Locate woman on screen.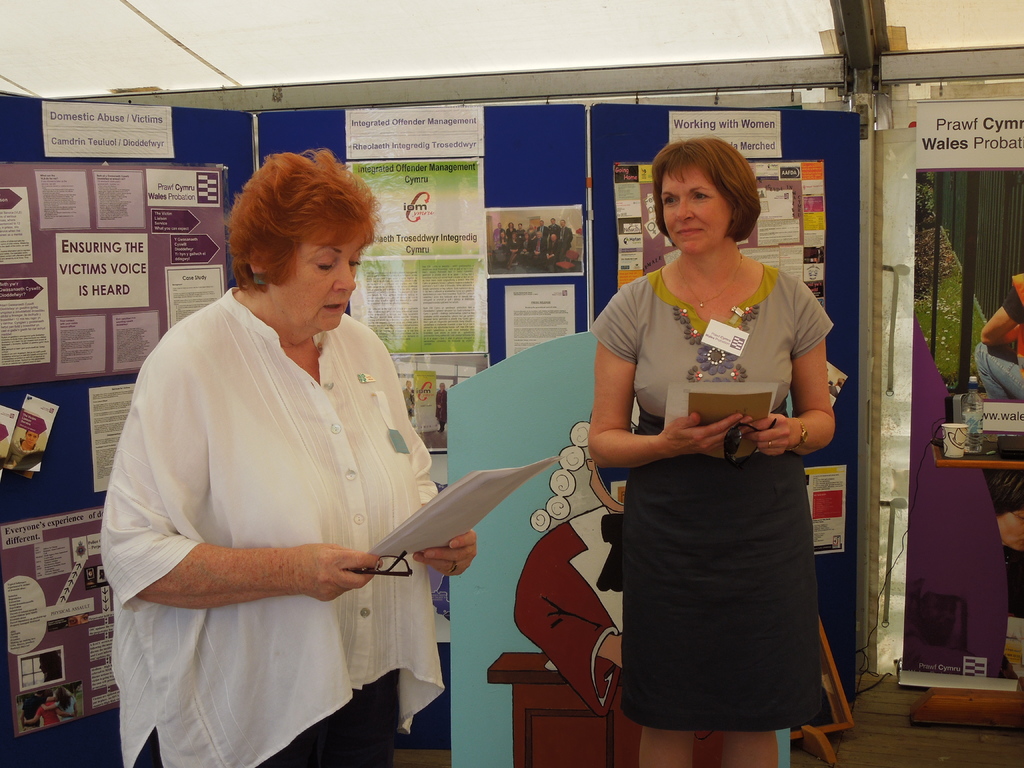
On screen at (97, 143, 480, 767).
